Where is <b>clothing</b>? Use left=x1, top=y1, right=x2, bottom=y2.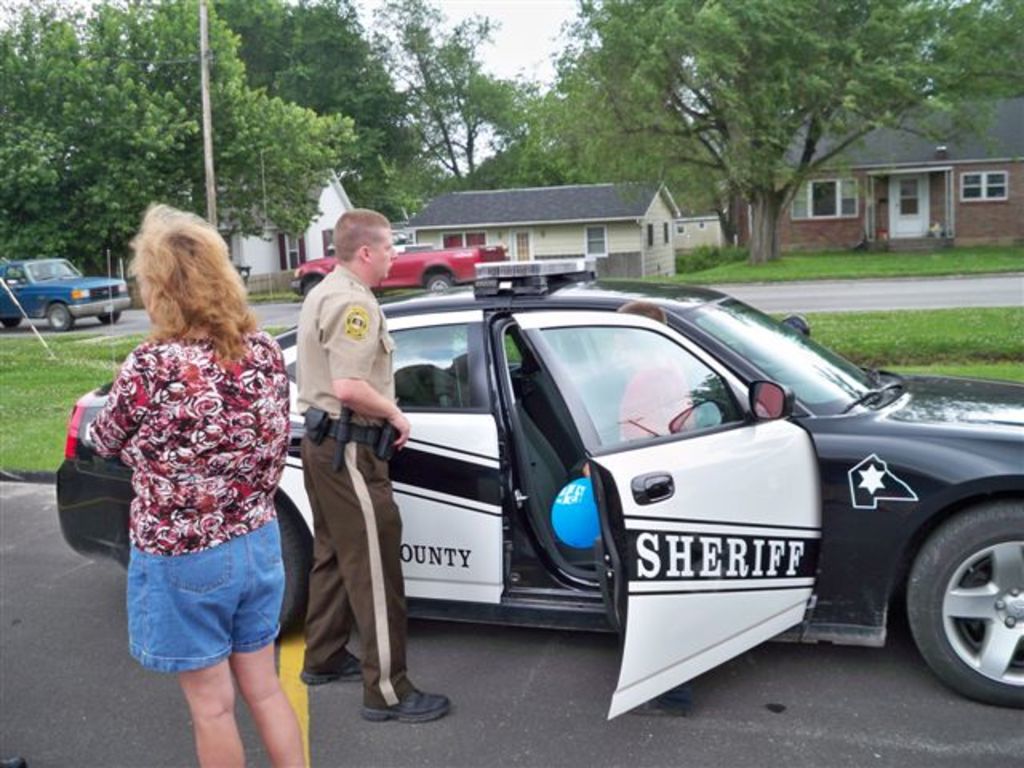
left=285, top=262, right=410, bottom=699.
